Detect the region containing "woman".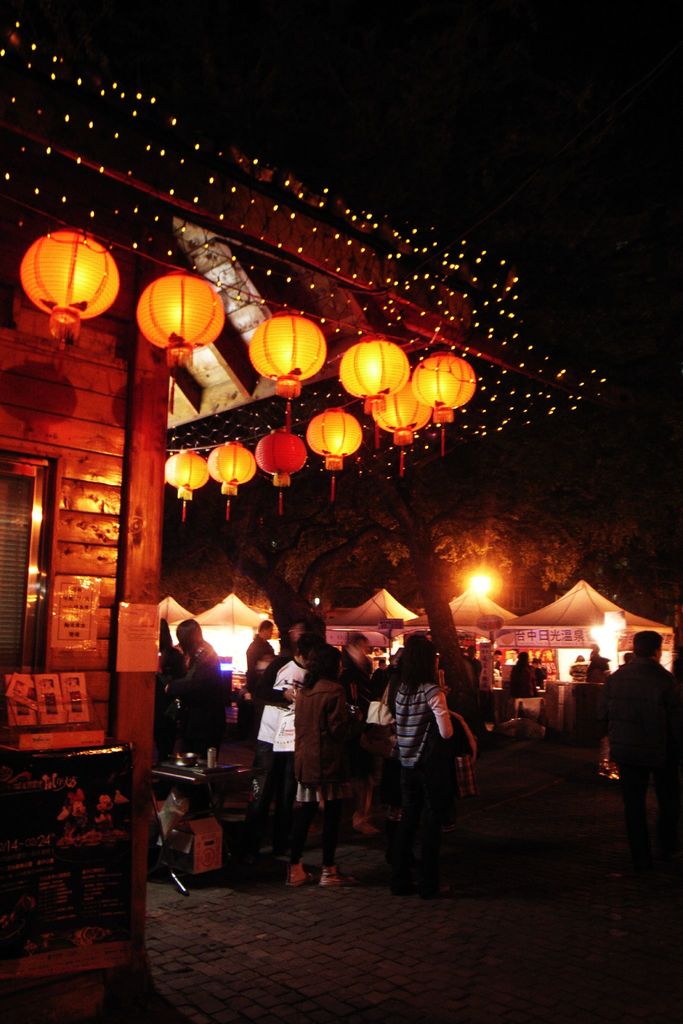
<region>297, 637, 365, 888</region>.
